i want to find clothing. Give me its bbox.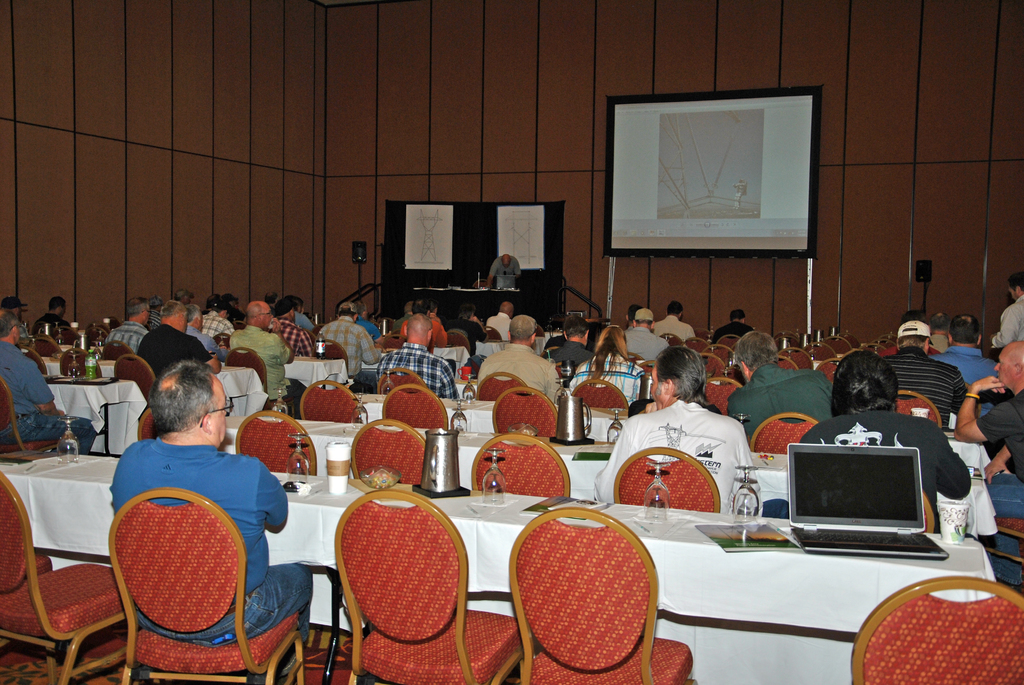
crop(201, 310, 235, 337).
